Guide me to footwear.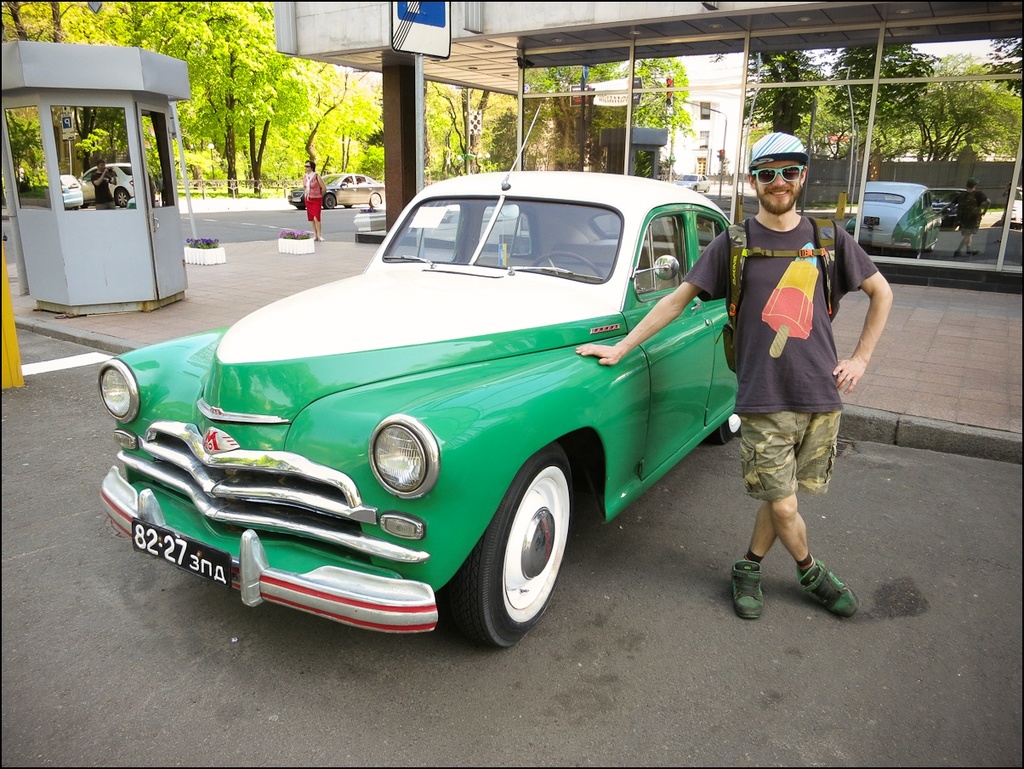
Guidance: Rect(316, 236, 322, 241).
